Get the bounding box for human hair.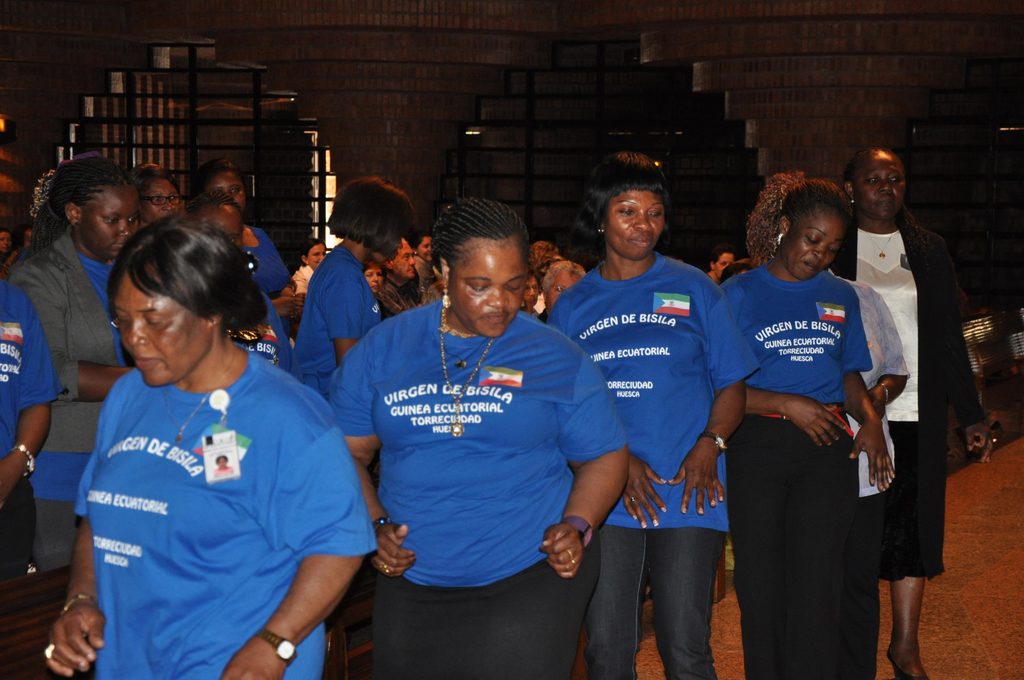
764/168/852/280.
